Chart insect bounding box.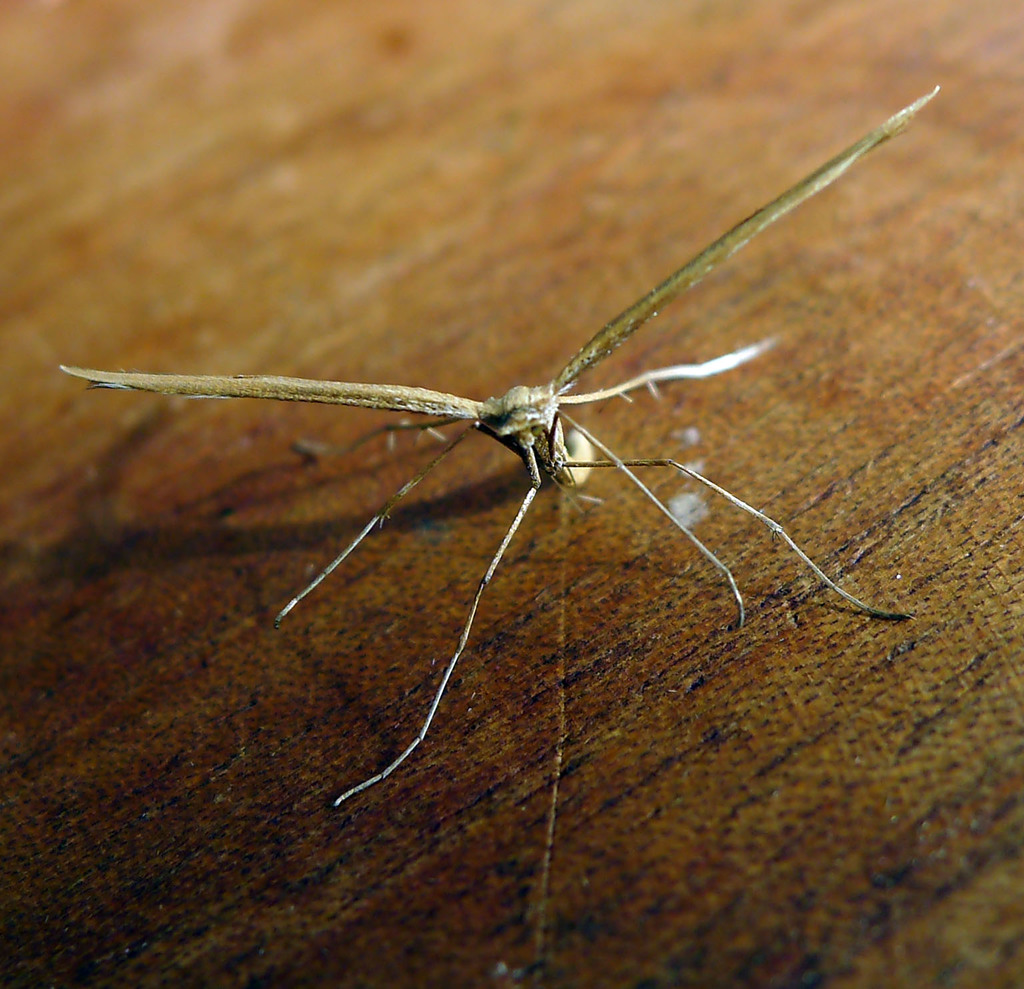
Charted: l=56, t=81, r=939, b=817.
